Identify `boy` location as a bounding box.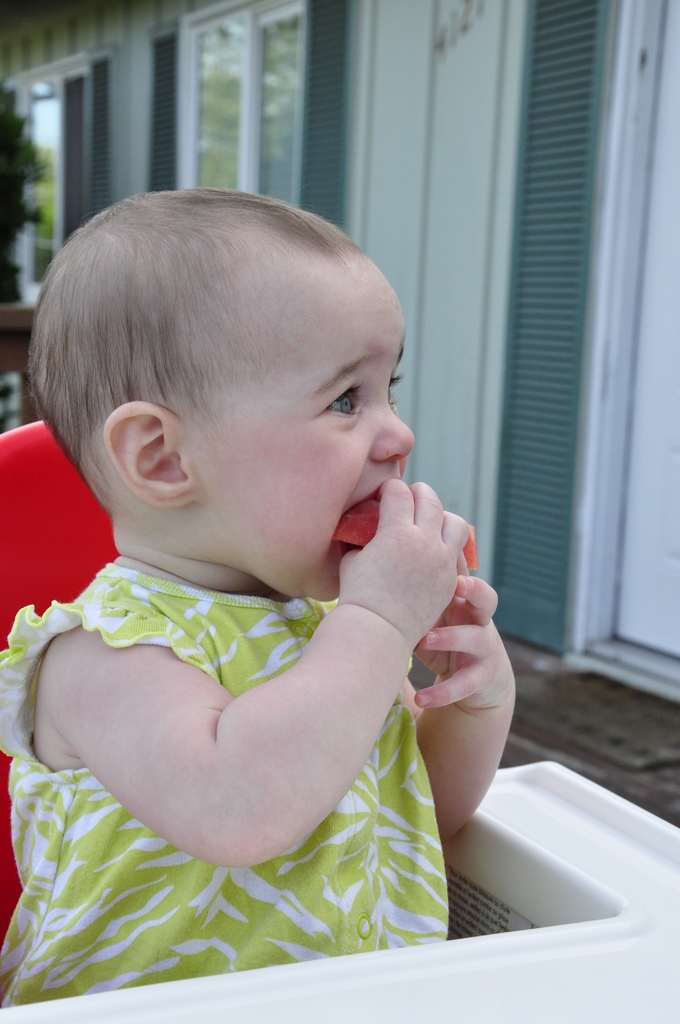
box=[0, 180, 519, 1010].
